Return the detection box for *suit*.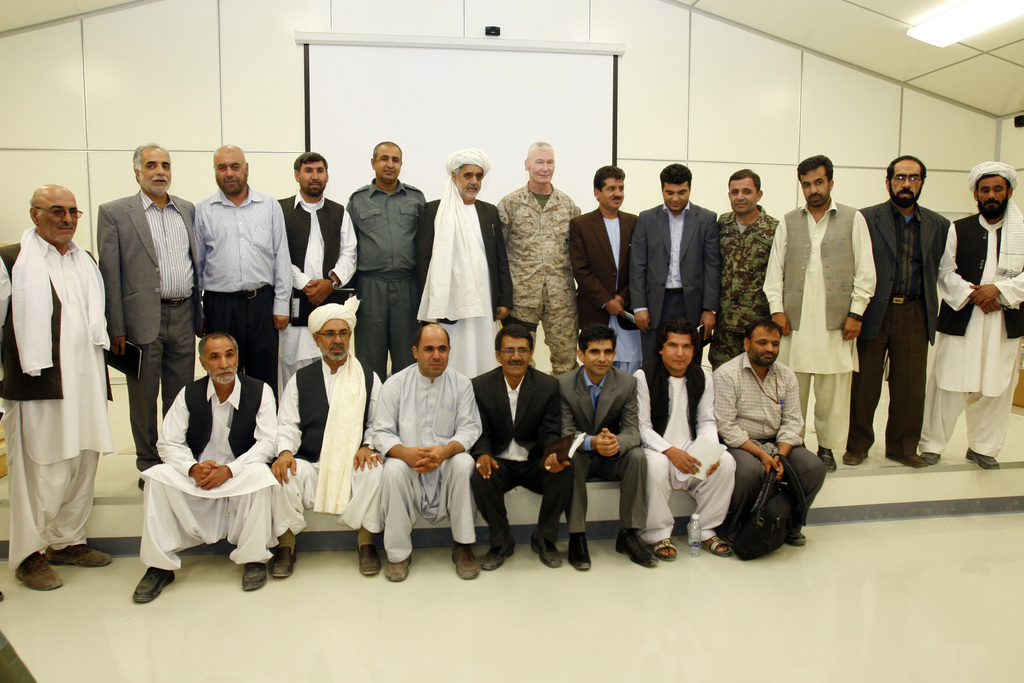
rect(869, 169, 951, 458).
